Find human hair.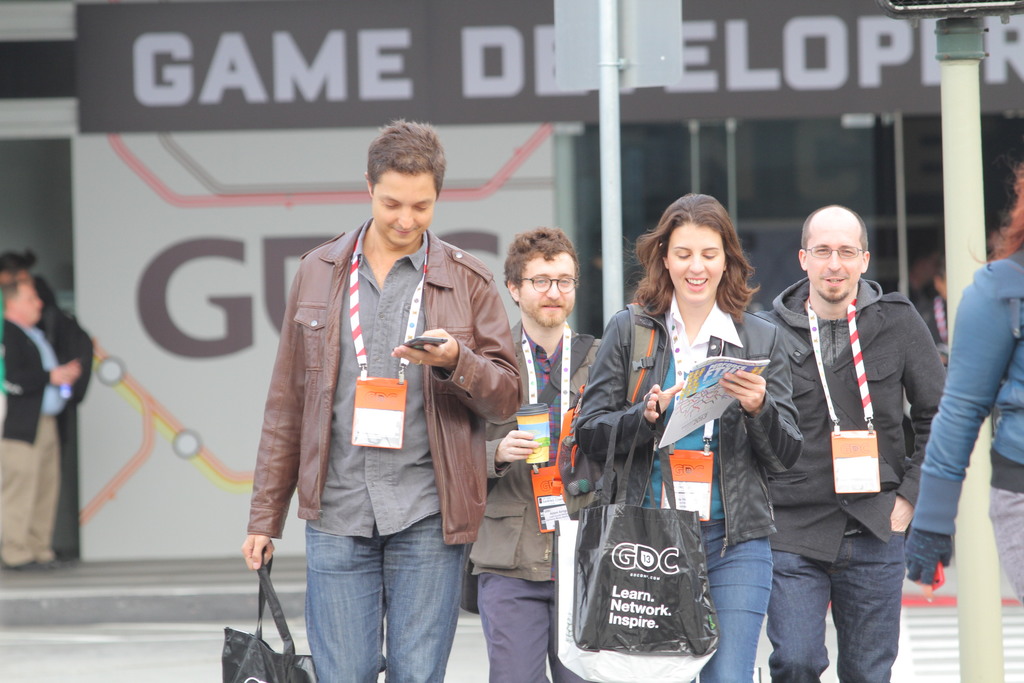
box=[0, 245, 39, 282].
